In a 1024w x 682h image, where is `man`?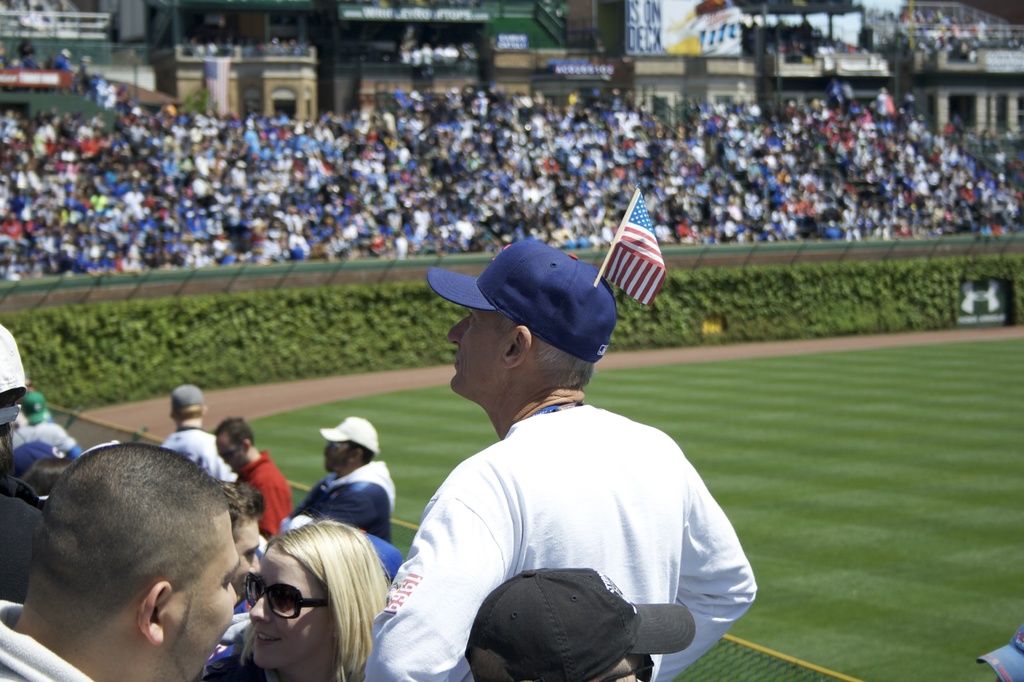
detection(152, 383, 230, 484).
